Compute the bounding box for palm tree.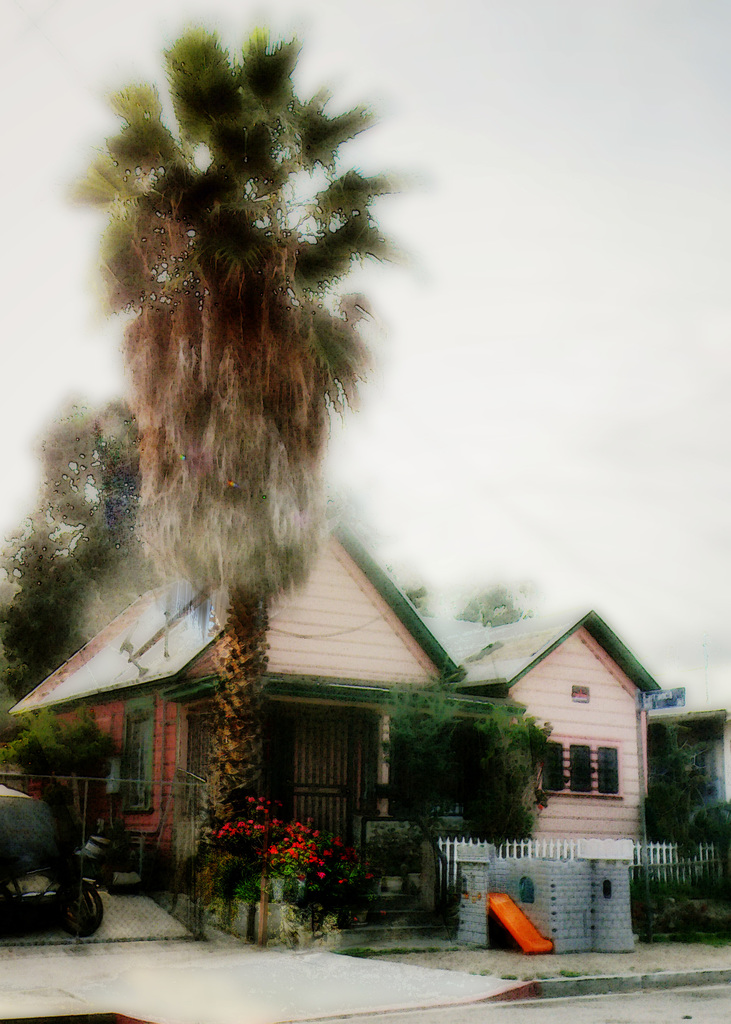
[left=62, top=15, right=453, bottom=851].
